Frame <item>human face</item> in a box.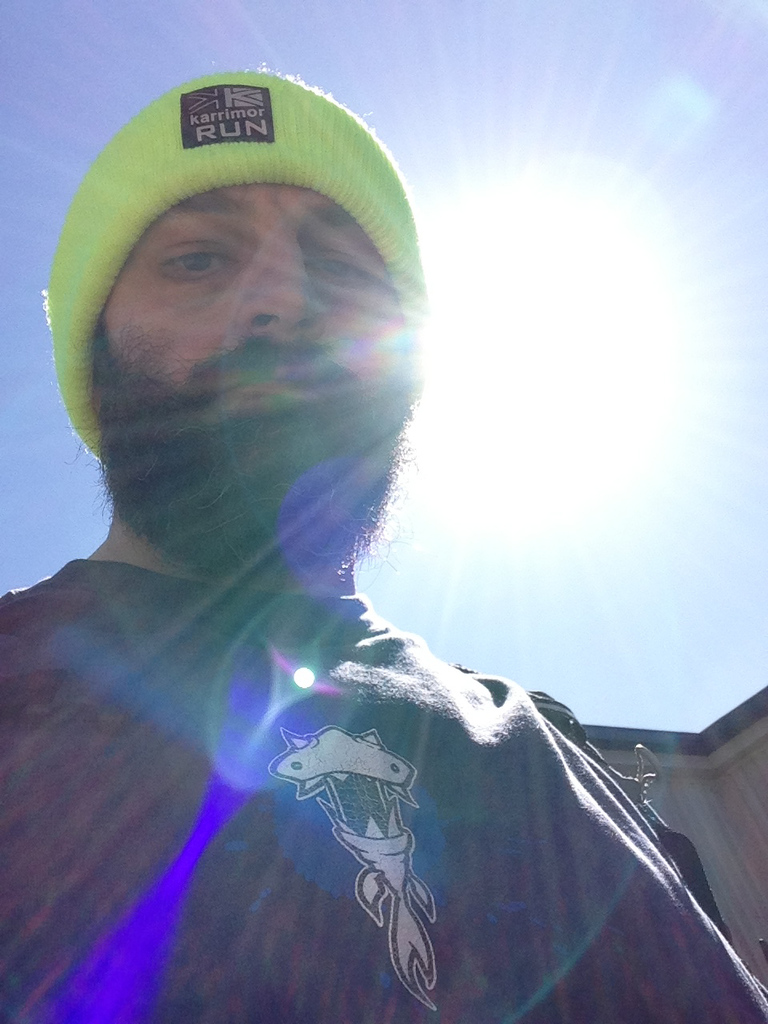
(x1=89, y1=179, x2=420, y2=549).
